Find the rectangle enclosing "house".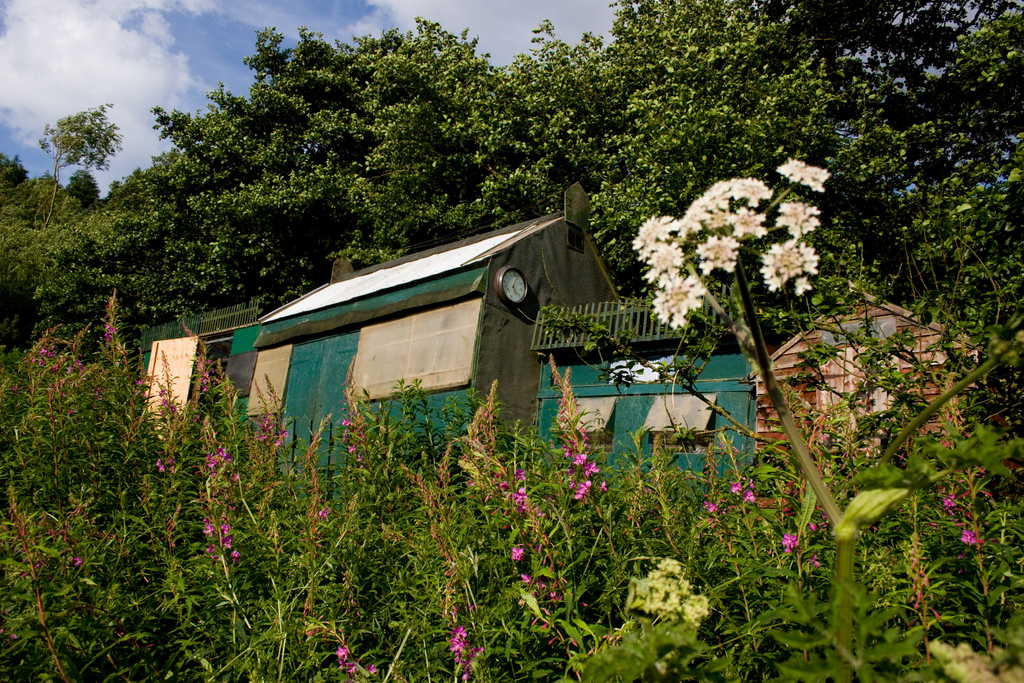
left=136, top=176, right=755, bottom=514.
